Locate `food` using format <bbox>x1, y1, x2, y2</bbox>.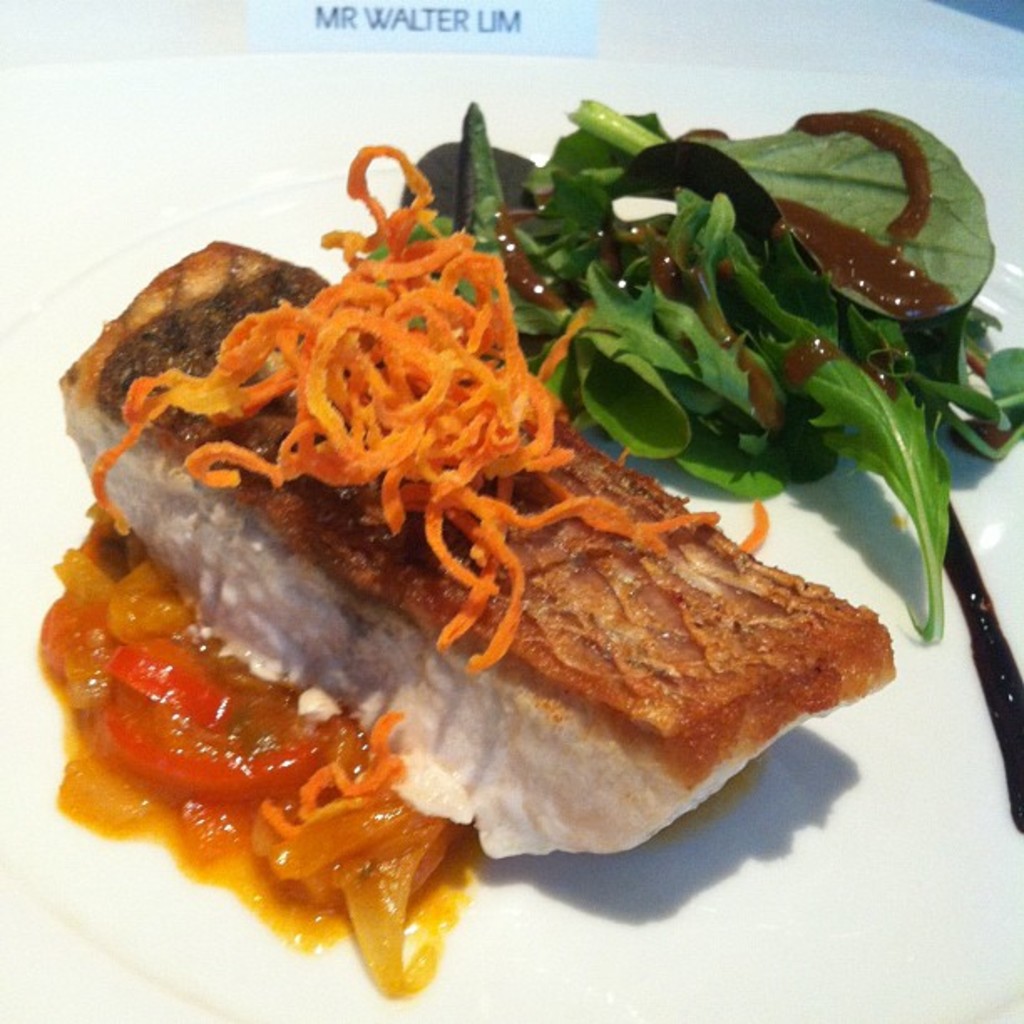
<bbox>33, 94, 1022, 1004</bbox>.
